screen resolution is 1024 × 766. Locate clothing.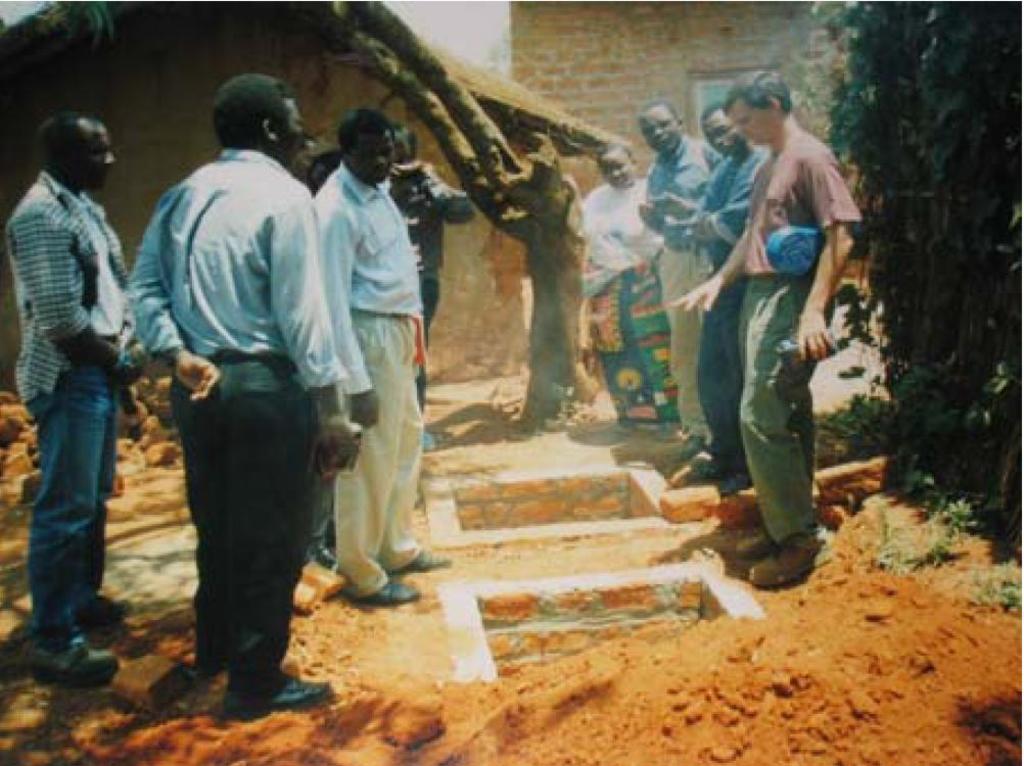
box=[3, 163, 139, 640].
